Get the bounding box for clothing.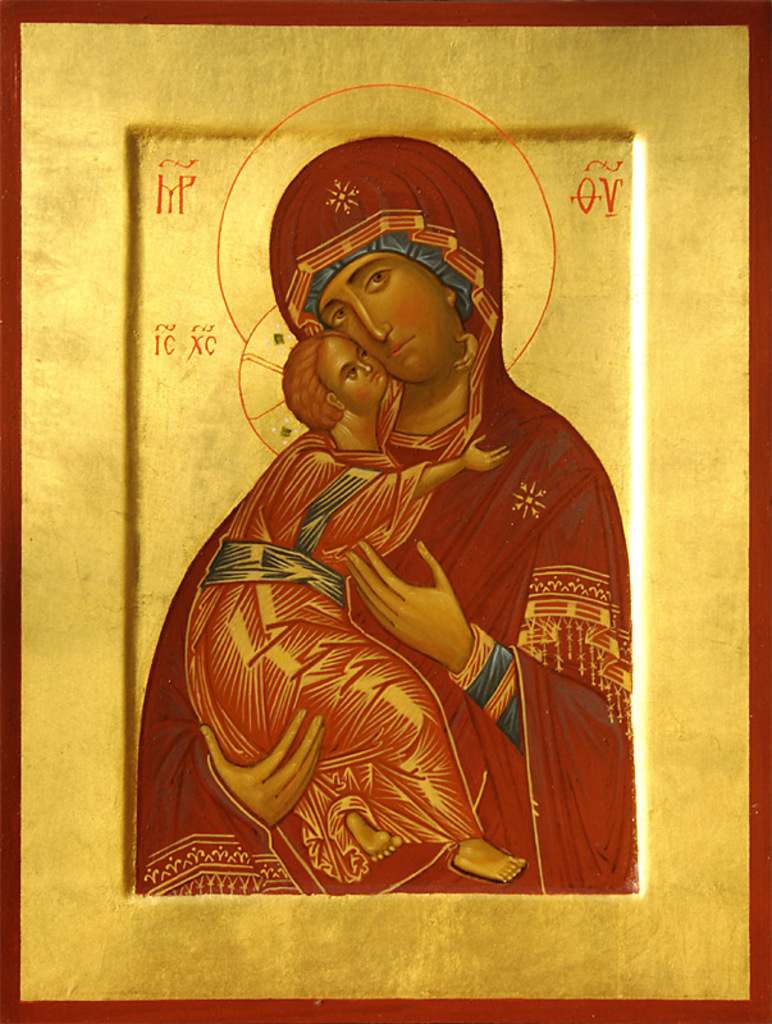
x1=189, y1=369, x2=494, y2=881.
